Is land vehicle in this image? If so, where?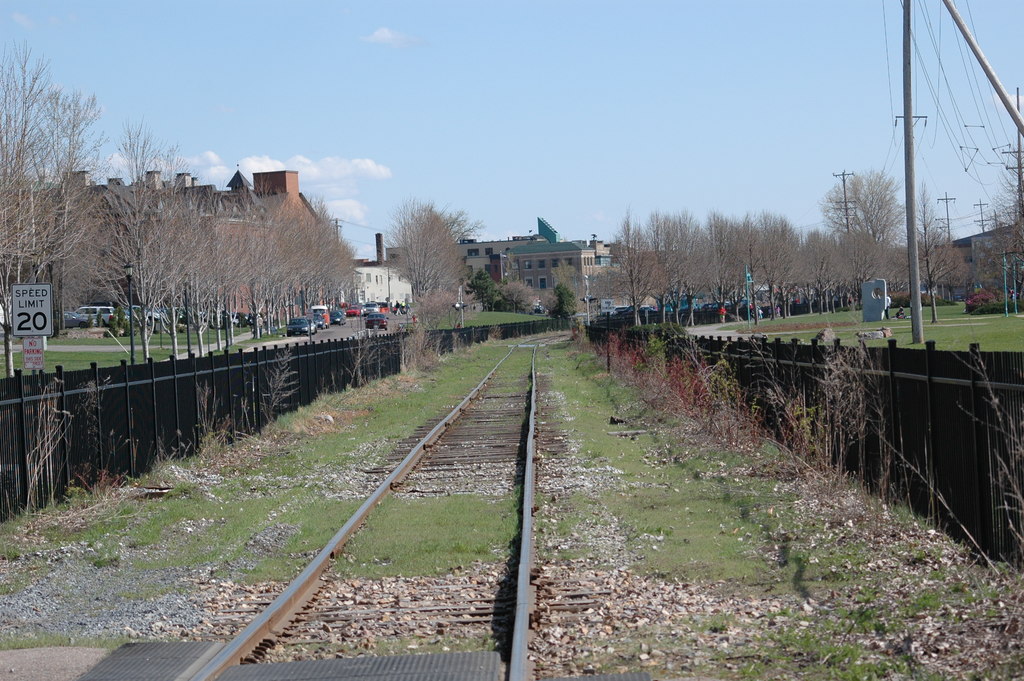
Yes, at [328, 307, 348, 327].
